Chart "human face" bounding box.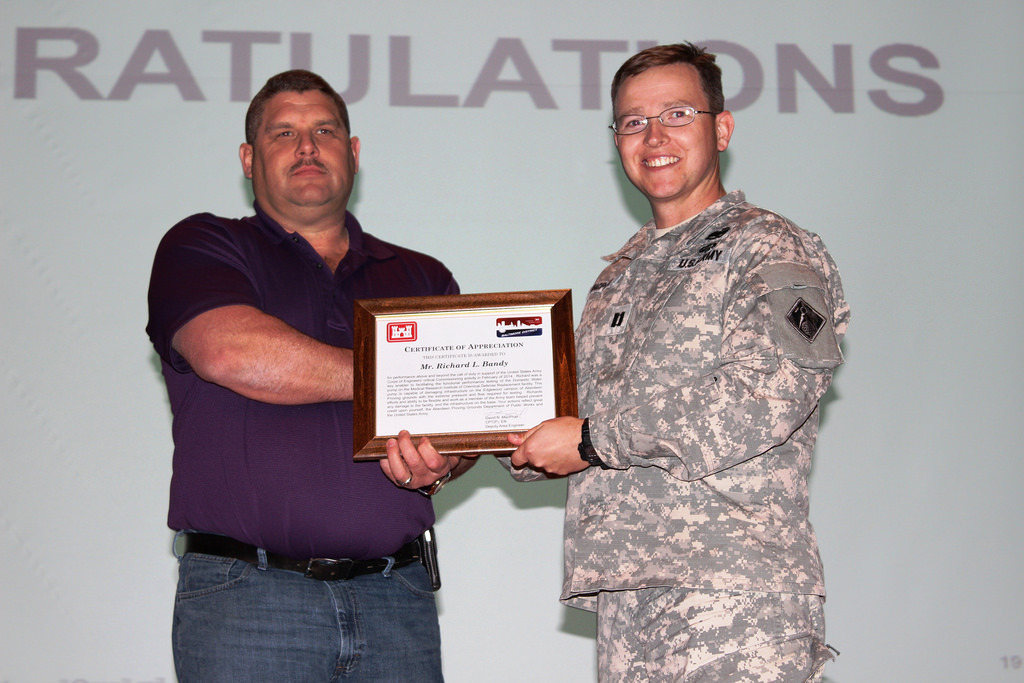
Charted: 258,90,356,202.
